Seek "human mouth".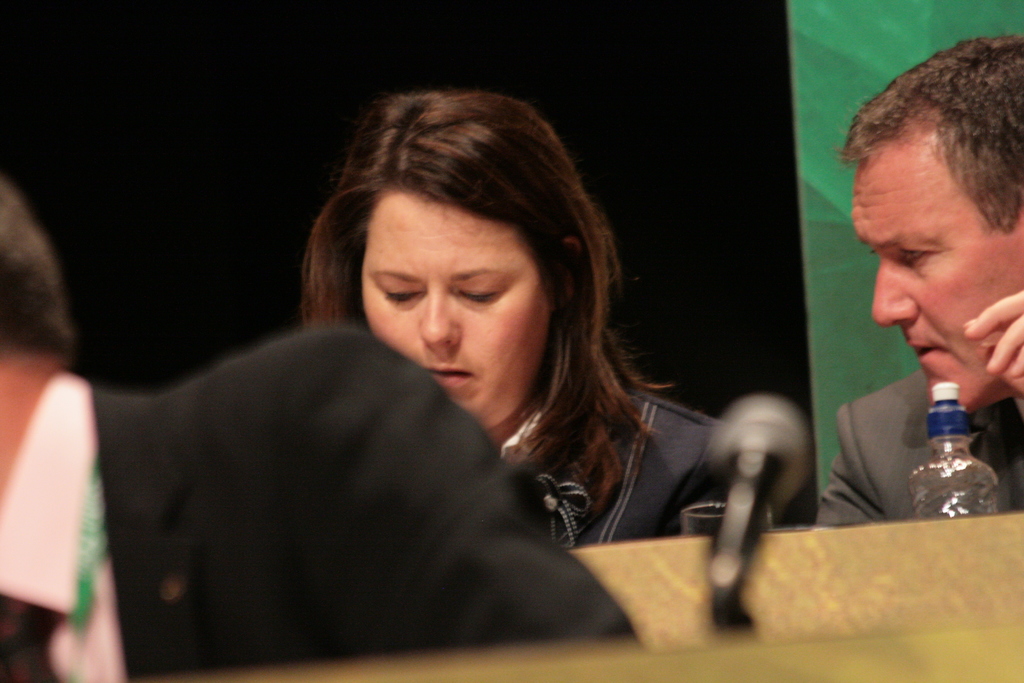
select_region(429, 359, 481, 389).
